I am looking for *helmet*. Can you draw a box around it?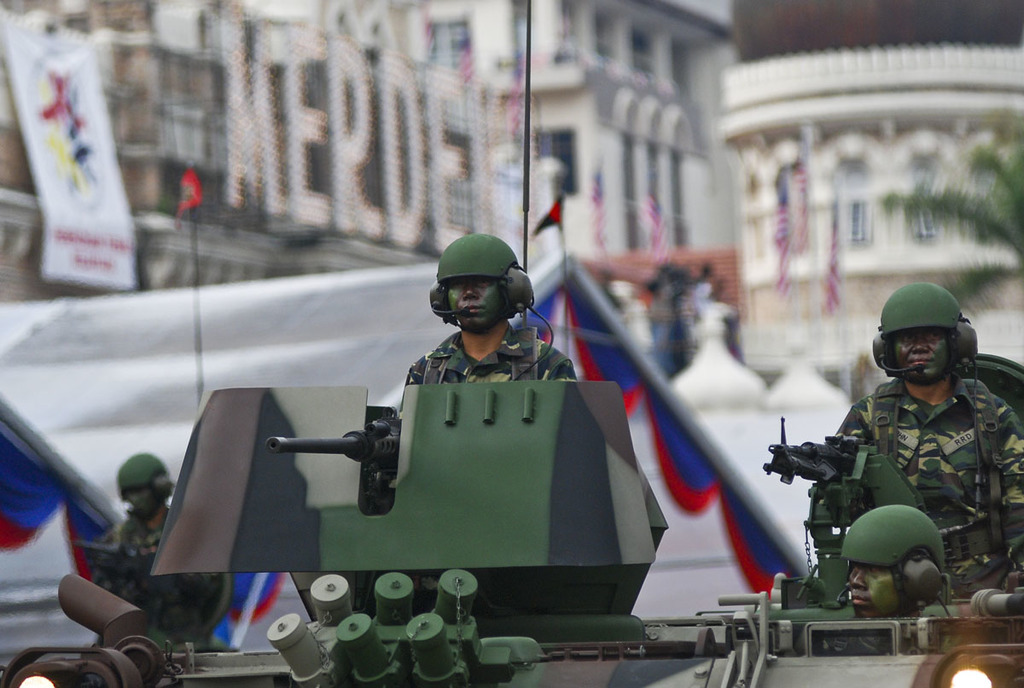
Sure, the bounding box is select_region(112, 449, 165, 496).
